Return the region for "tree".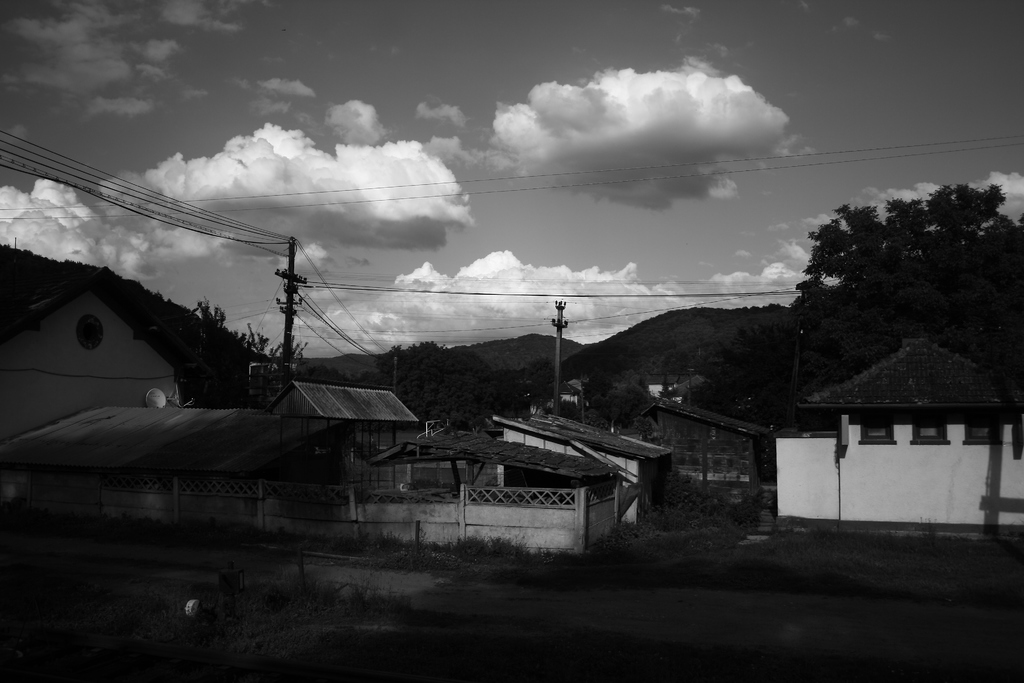
<bbox>198, 301, 221, 327</bbox>.
